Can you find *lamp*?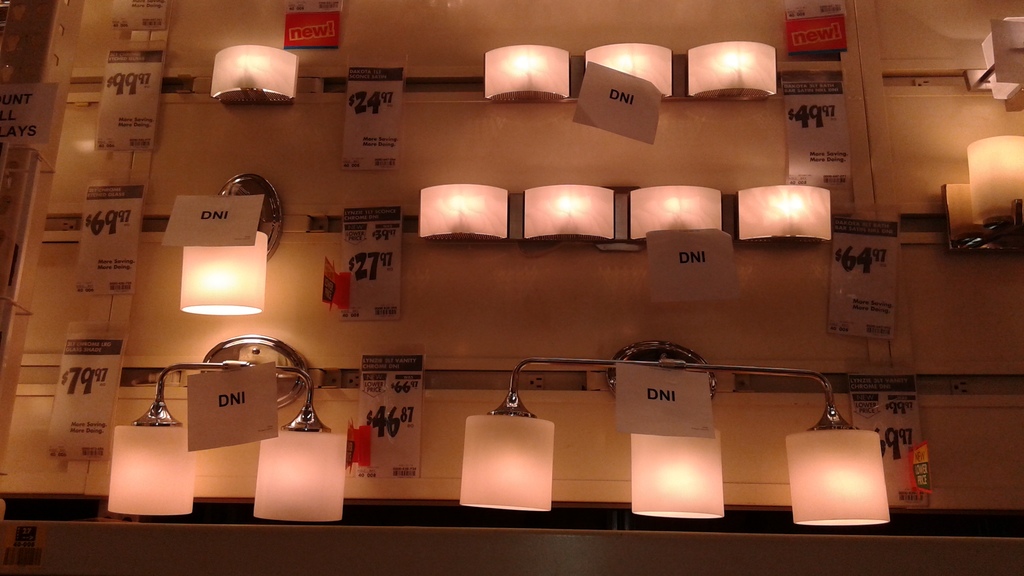
Yes, bounding box: <bbox>182, 172, 286, 314</bbox>.
